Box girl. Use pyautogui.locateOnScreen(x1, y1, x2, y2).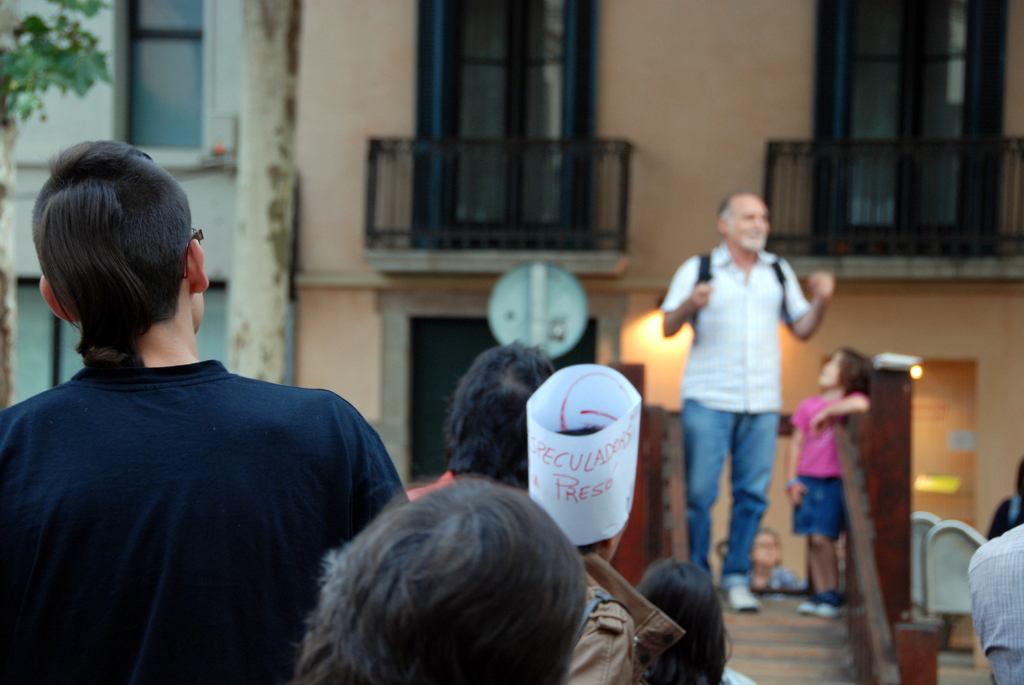
pyautogui.locateOnScreen(785, 346, 875, 616).
